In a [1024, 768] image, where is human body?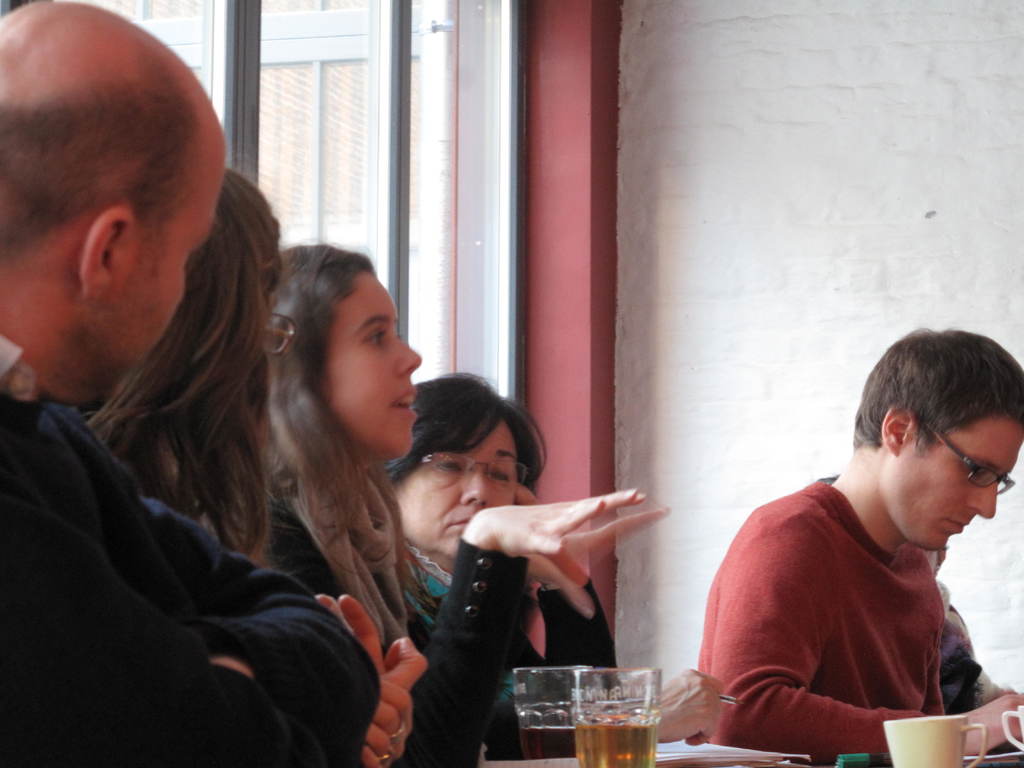
[x1=380, y1=368, x2=623, y2=765].
